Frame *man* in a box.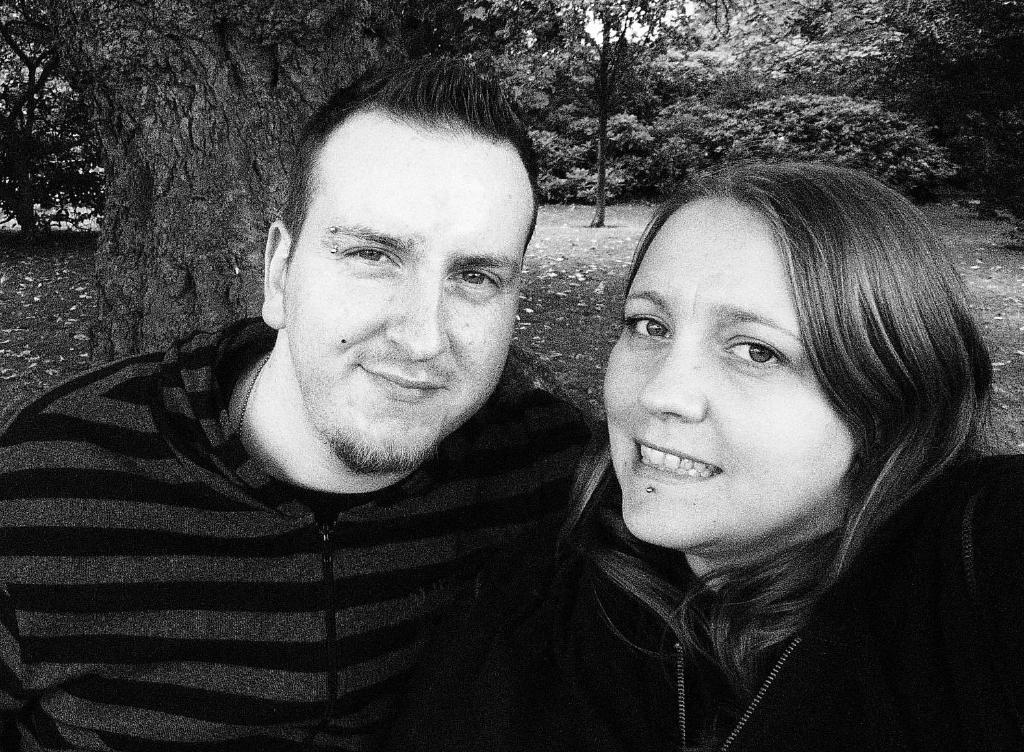
x1=0 y1=39 x2=603 y2=751.
